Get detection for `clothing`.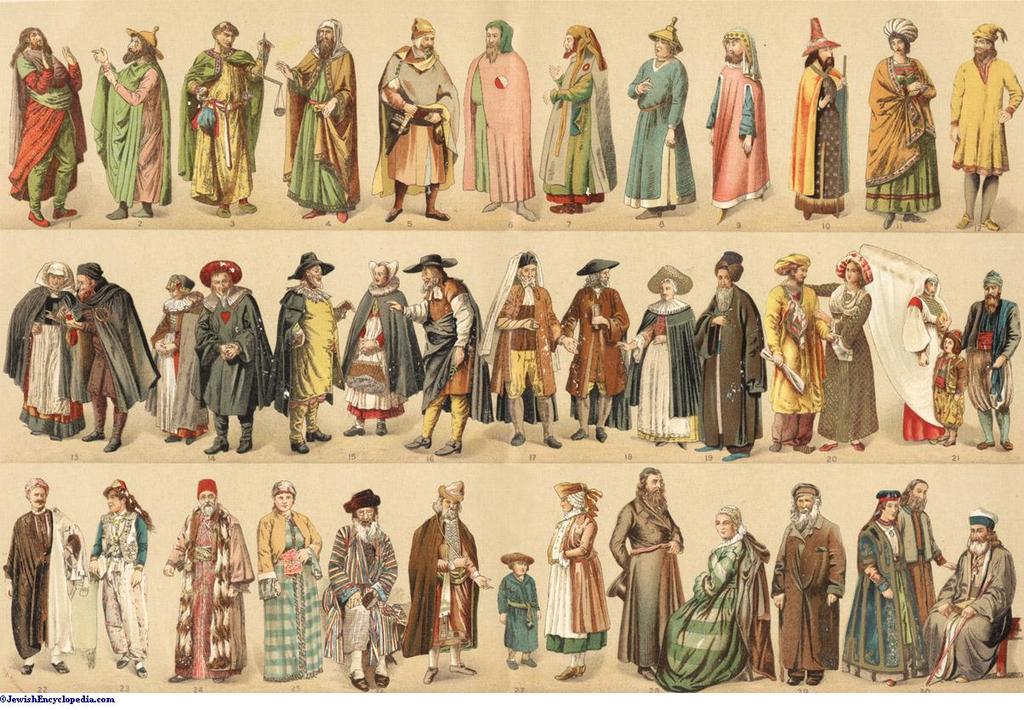
Detection: 708 58 777 209.
